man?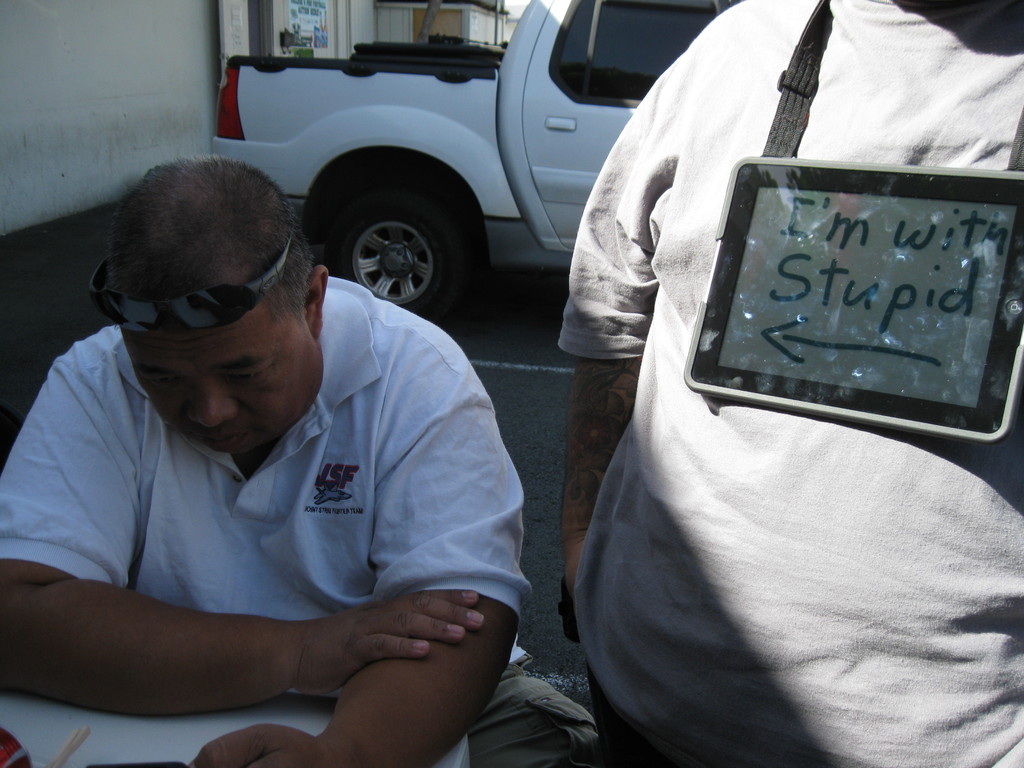
select_region(0, 122, 559, 755)
